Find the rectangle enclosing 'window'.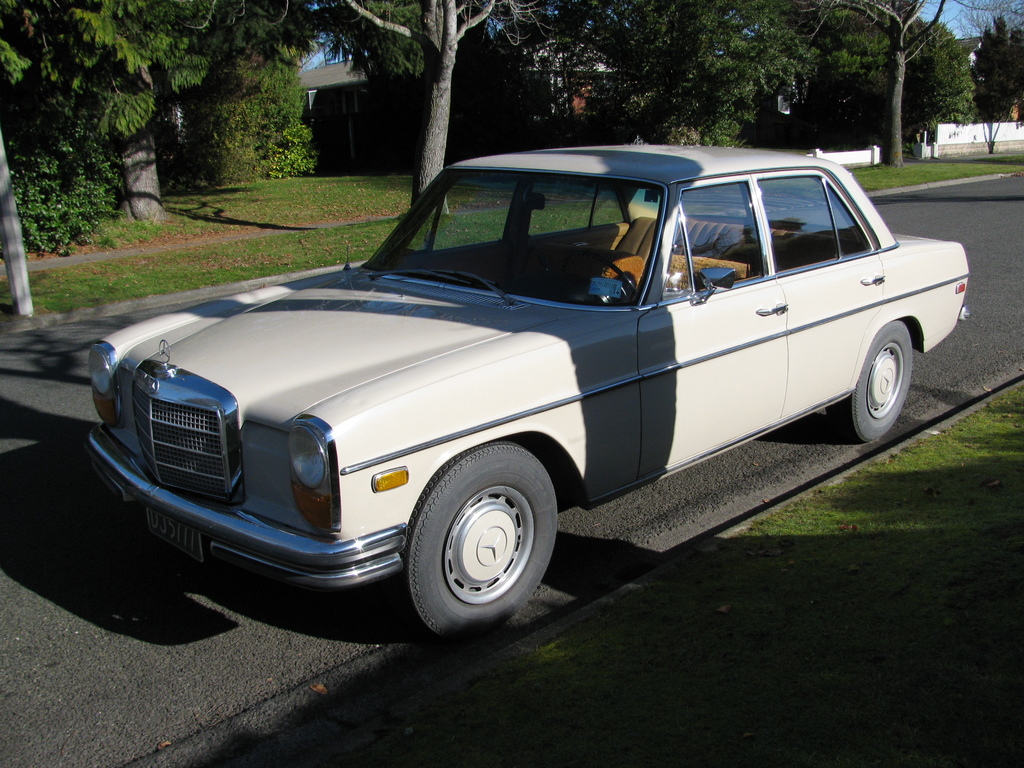
region(530, 179, 625, 233).
